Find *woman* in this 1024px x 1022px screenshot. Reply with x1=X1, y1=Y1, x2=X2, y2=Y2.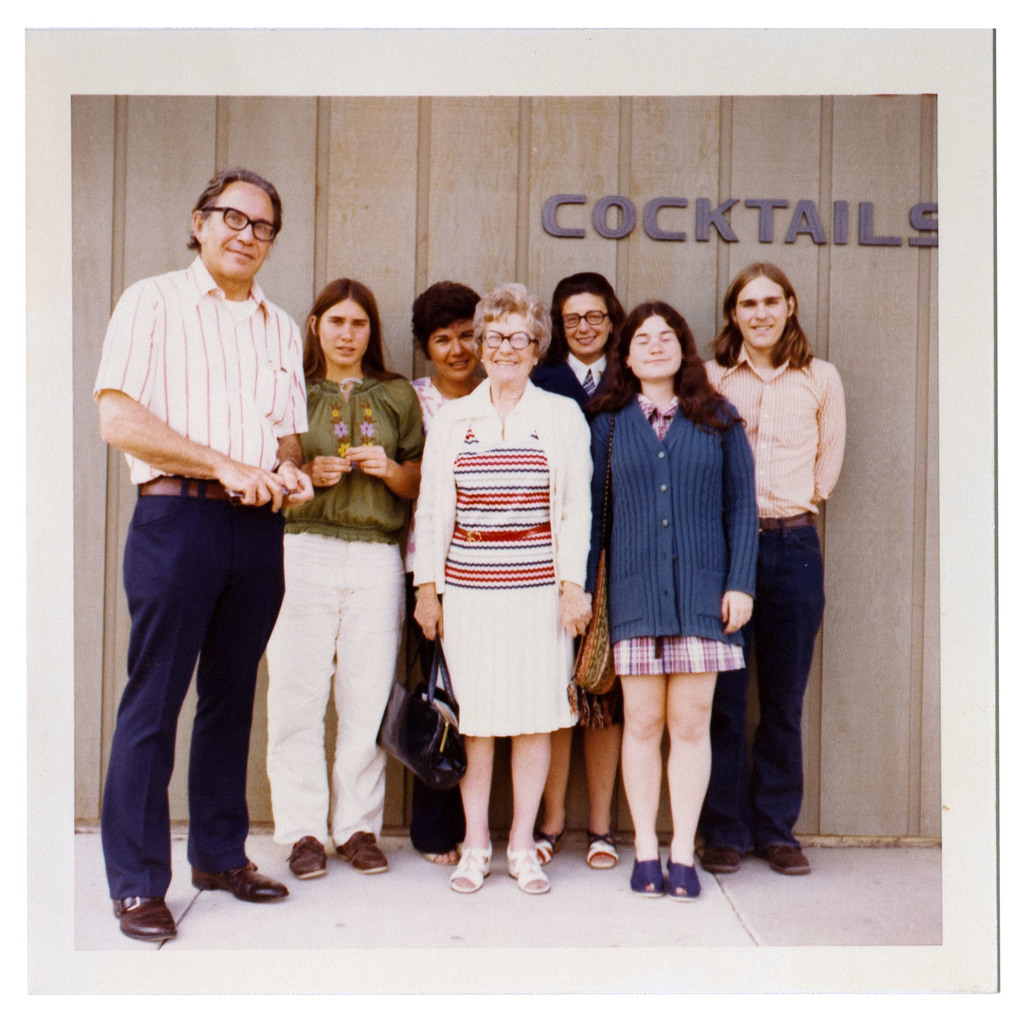
x1=229, y1=252, x2=409, y2=920.
